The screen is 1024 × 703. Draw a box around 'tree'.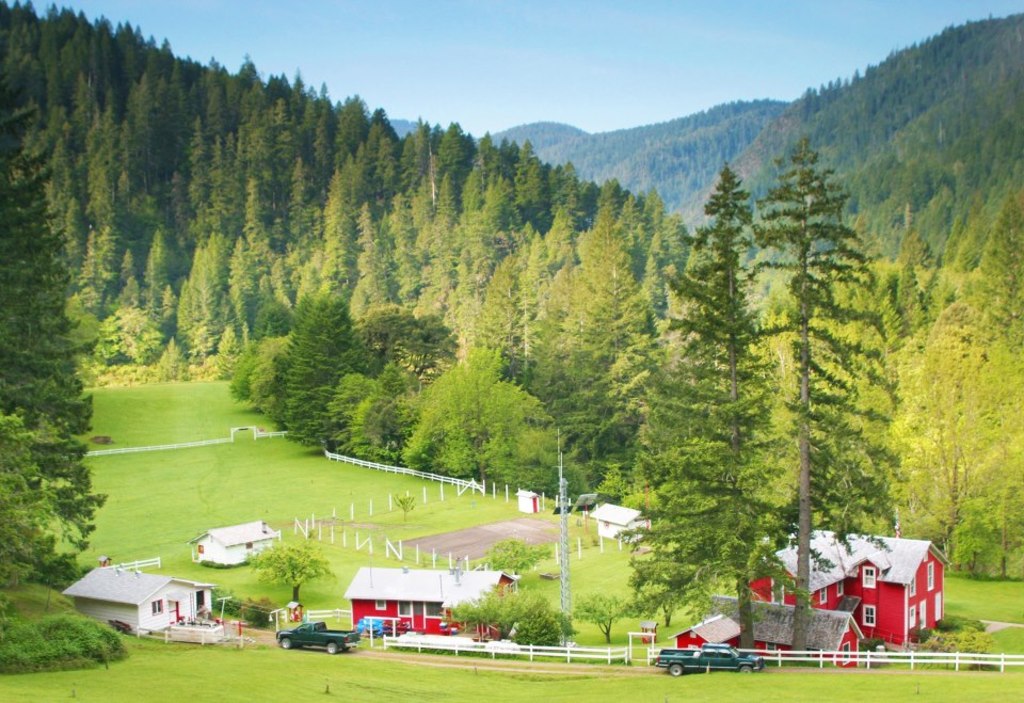
l=642, t=123, r=924, b=598.
